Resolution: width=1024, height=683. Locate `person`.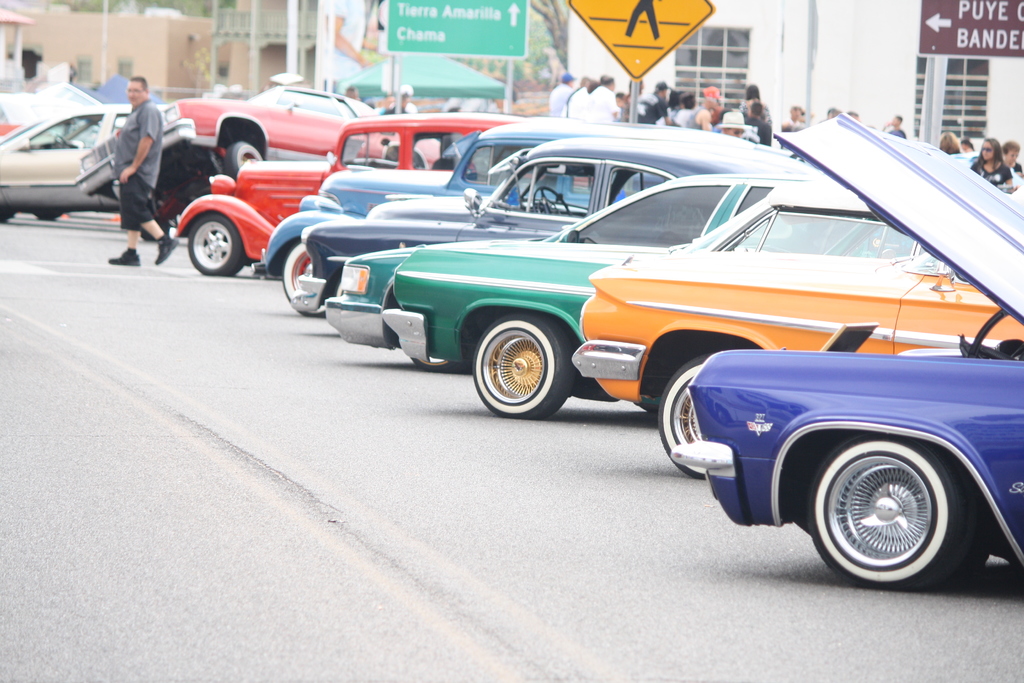
box=[373, 90, 432, 122].
